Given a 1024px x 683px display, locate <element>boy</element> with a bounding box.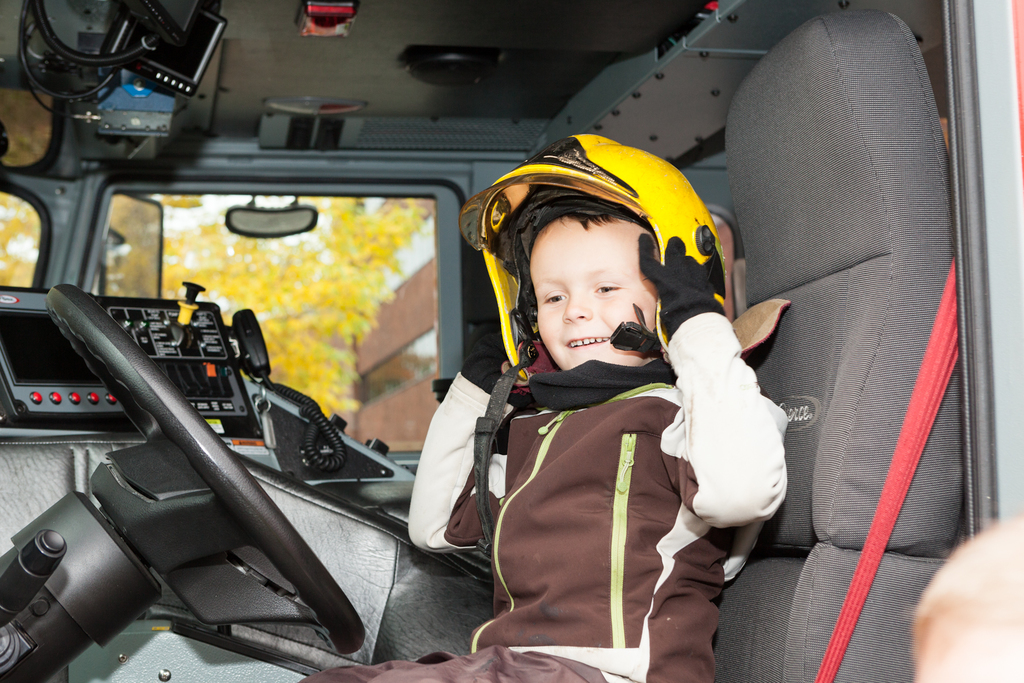
Located: rect(300, 137, 811, 682).
